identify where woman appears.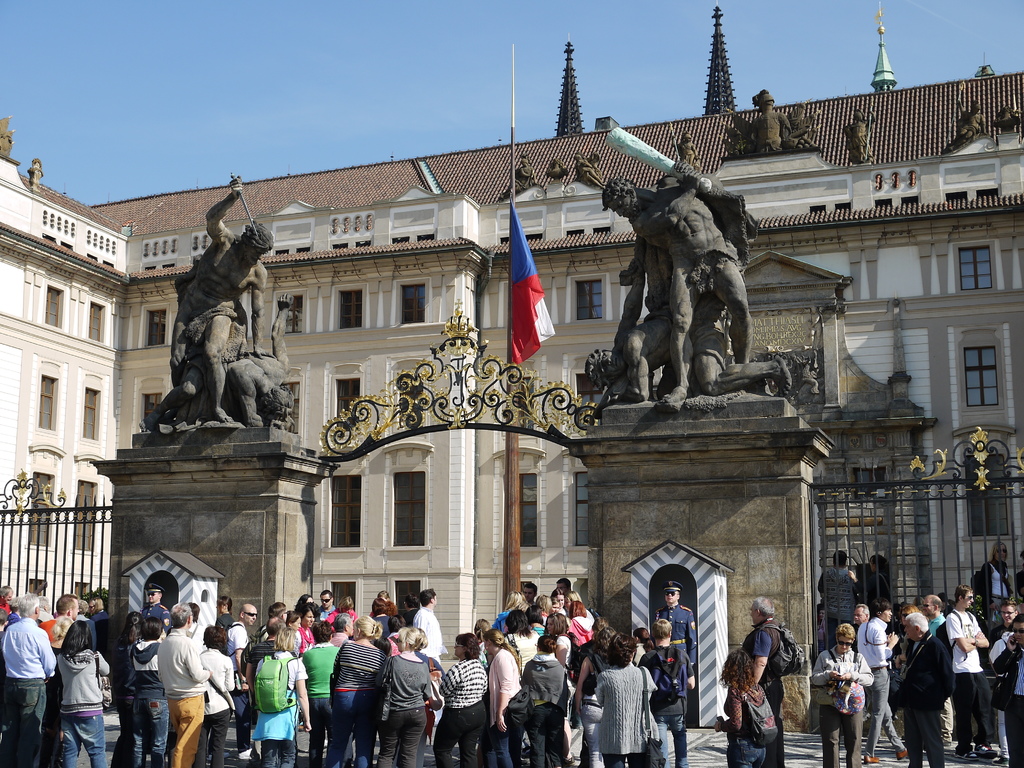
Appears at rect(326, 612, 387, 767).
